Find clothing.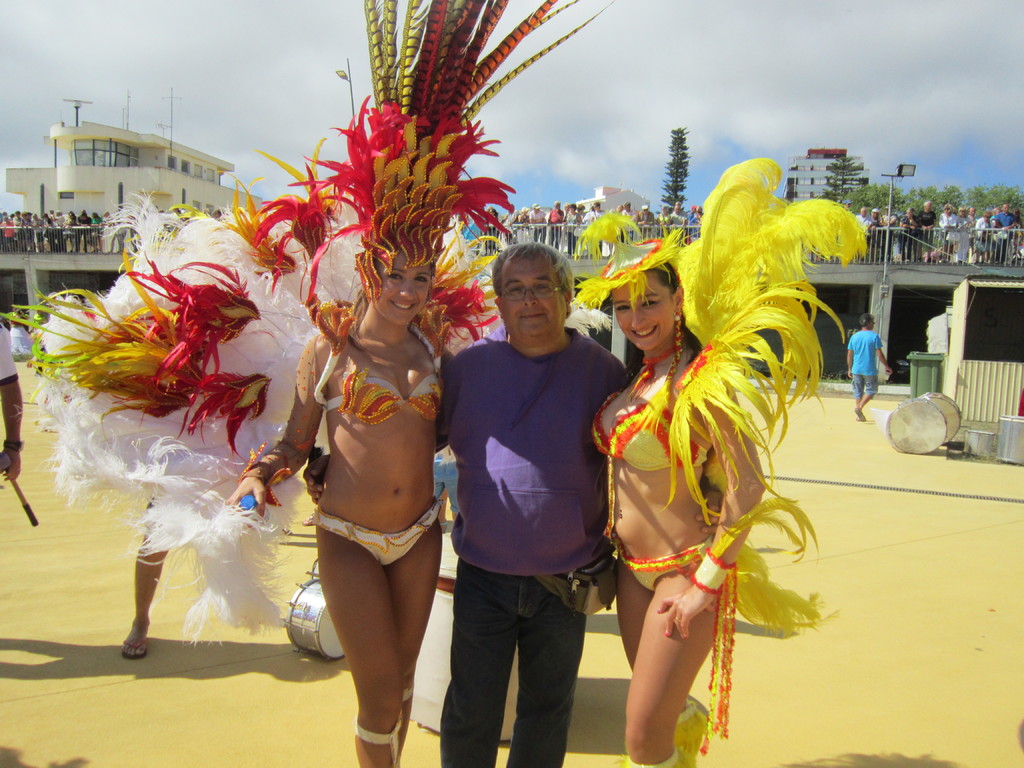
crop(433, 279, 620, 723).
